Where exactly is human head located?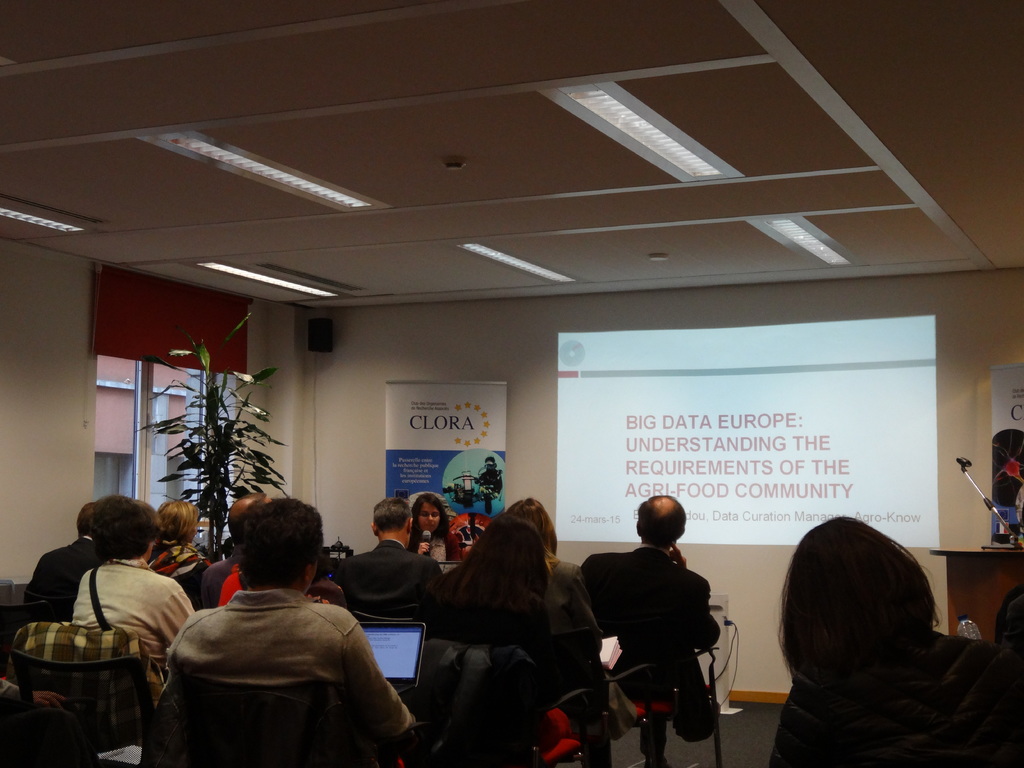
Its bounding box is {"left": 510, "top": 499, "right": 560, "bottom": 550}.
